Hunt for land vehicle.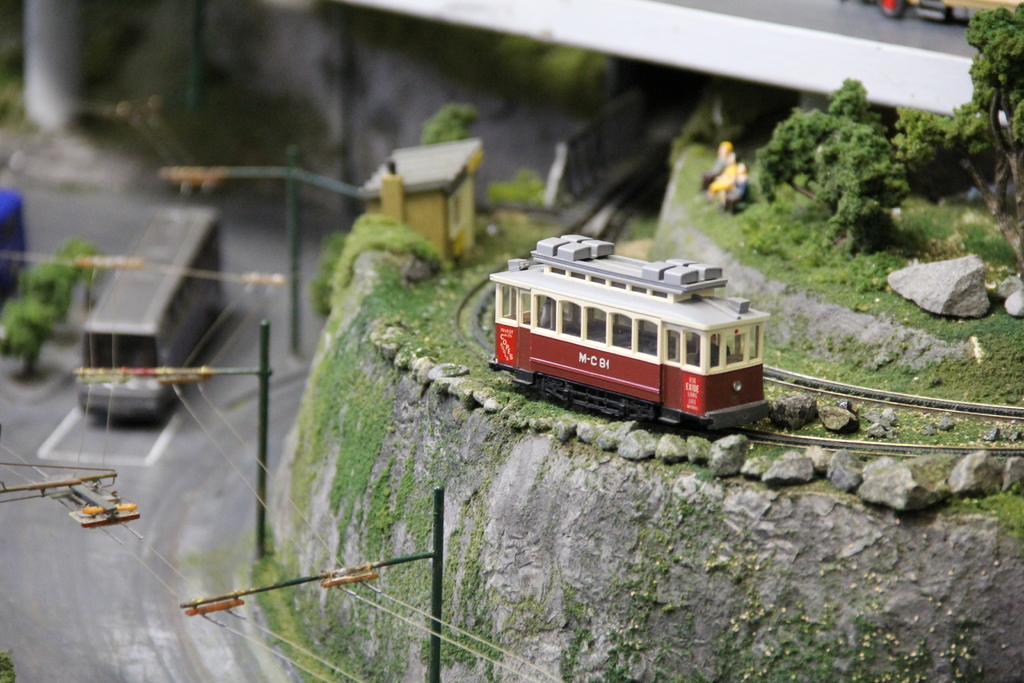
Hunted down at {"left": 477, "top": 220, "right": 794, "bottom": 448}.
